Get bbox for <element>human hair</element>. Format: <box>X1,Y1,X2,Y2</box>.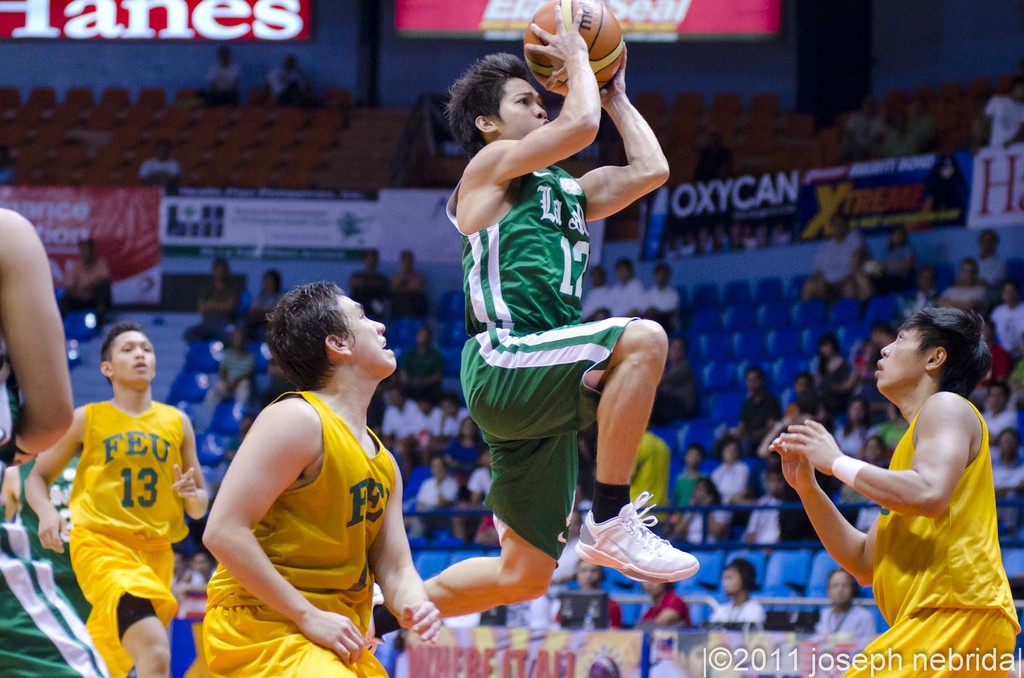
<box>99,328,138,383</box>.
